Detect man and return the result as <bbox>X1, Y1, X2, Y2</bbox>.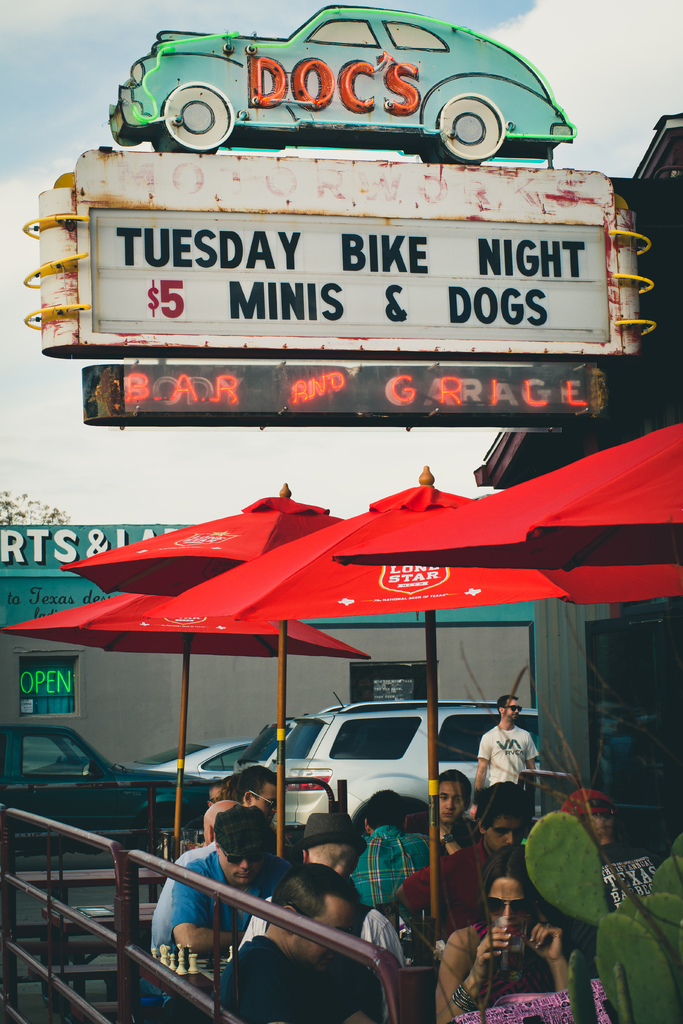
<bbox>166, 807, 297, 947</bbox>.
